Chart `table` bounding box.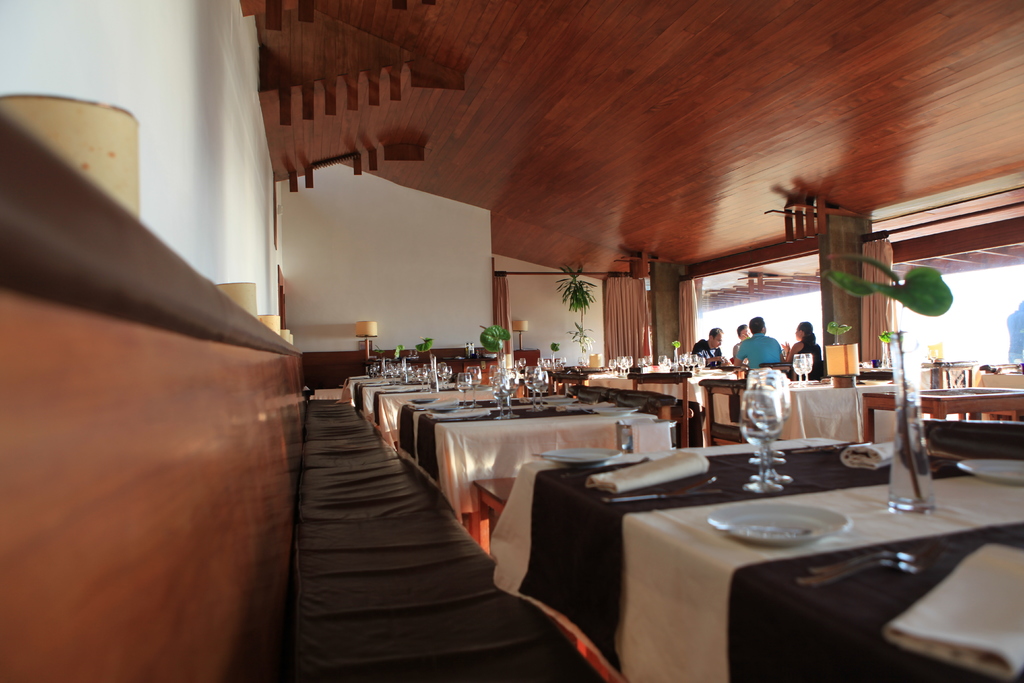
Charted: pyautogui.locateOnScreen(862, 385, 1023, 439).
